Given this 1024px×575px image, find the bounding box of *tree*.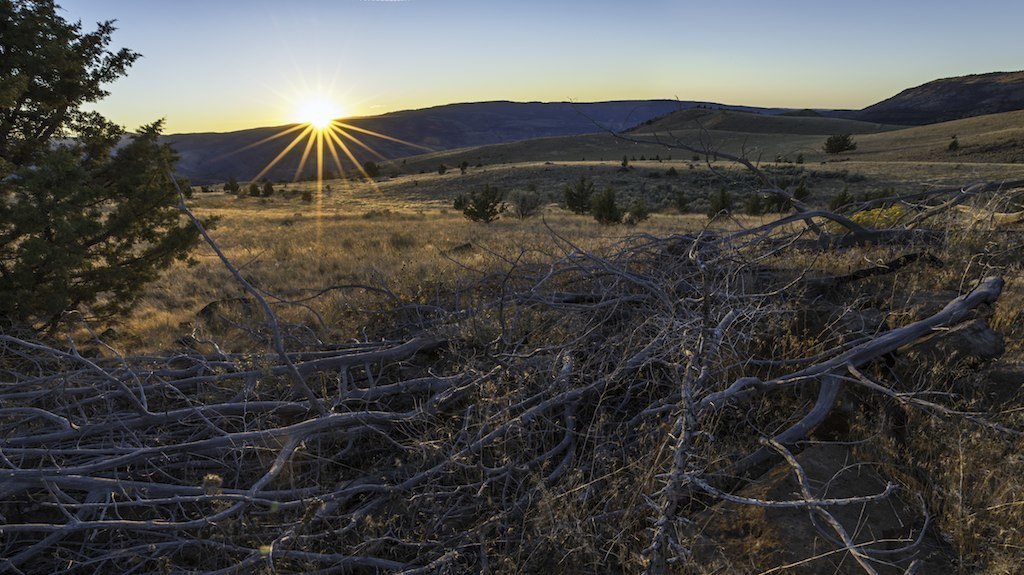
{"left": 436, "top": 166, "right": 444, "bottom": 173}.
